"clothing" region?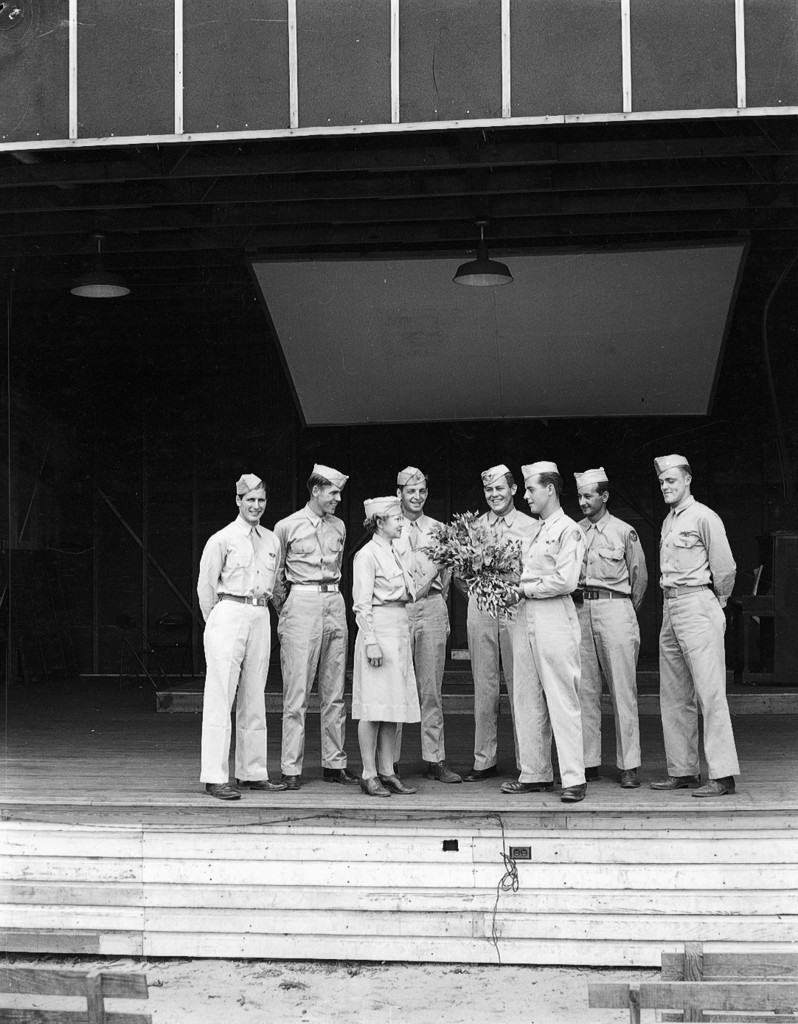
bbox=(464, 508, 534, 787)
